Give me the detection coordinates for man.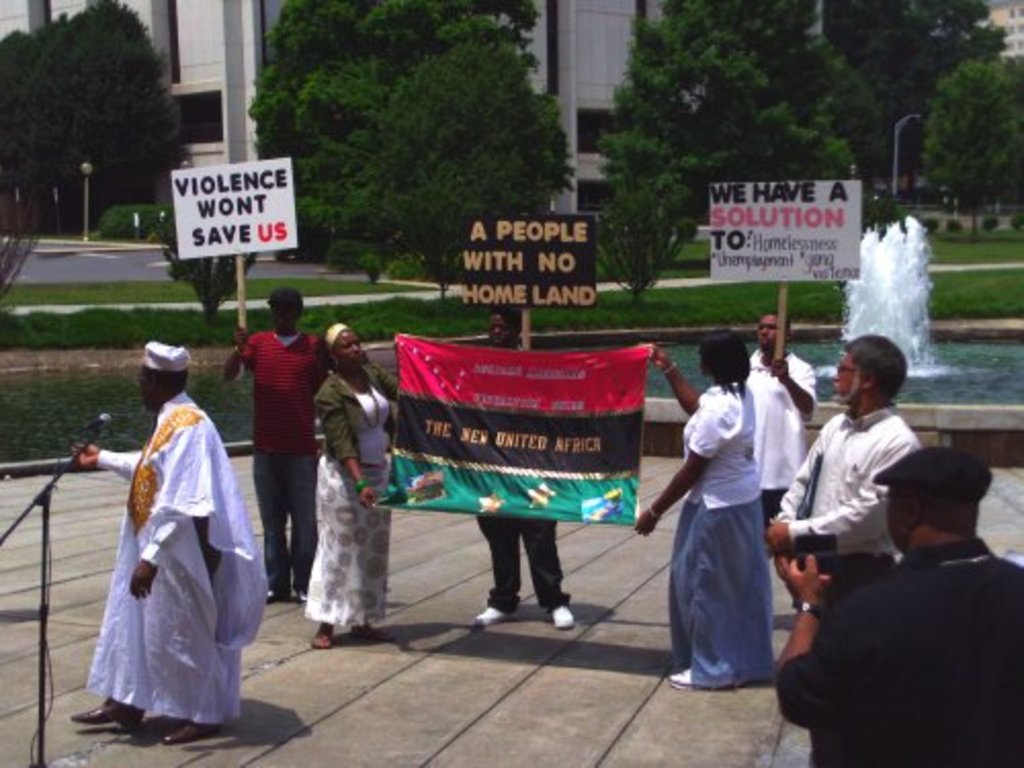
760 330 926 557.
